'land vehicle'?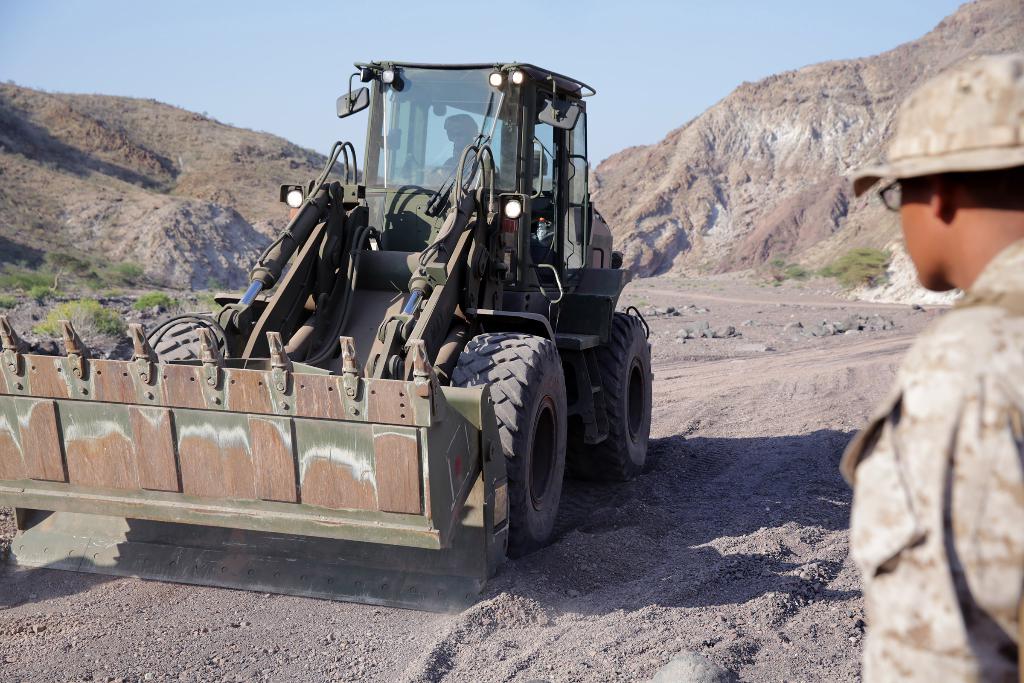
bbox=(0, 63, 653, 621)
